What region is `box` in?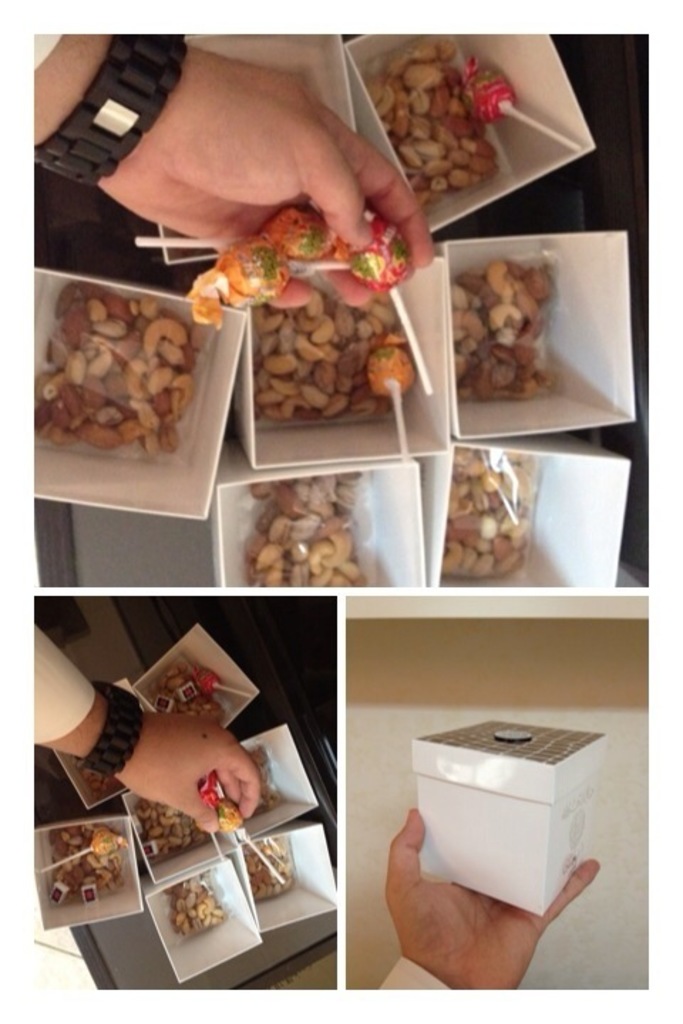
rect(26, 270, 245, 521).
